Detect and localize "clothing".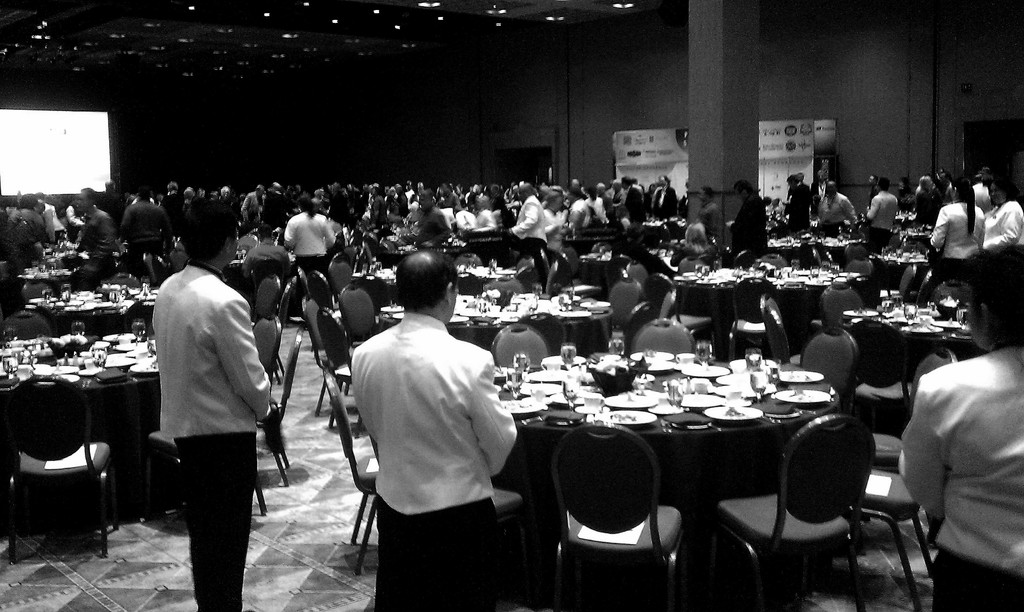
Localized at [x1=926, y1=205, x2=981, y2=294].
